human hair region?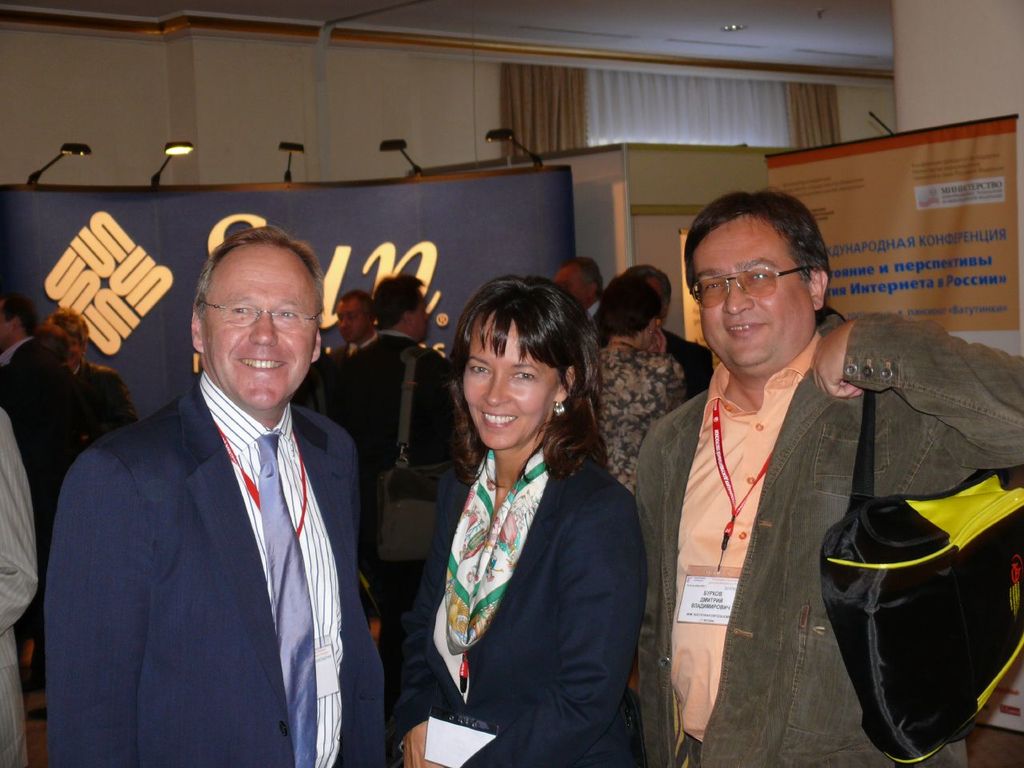
region(598, 274, 658, 338)
